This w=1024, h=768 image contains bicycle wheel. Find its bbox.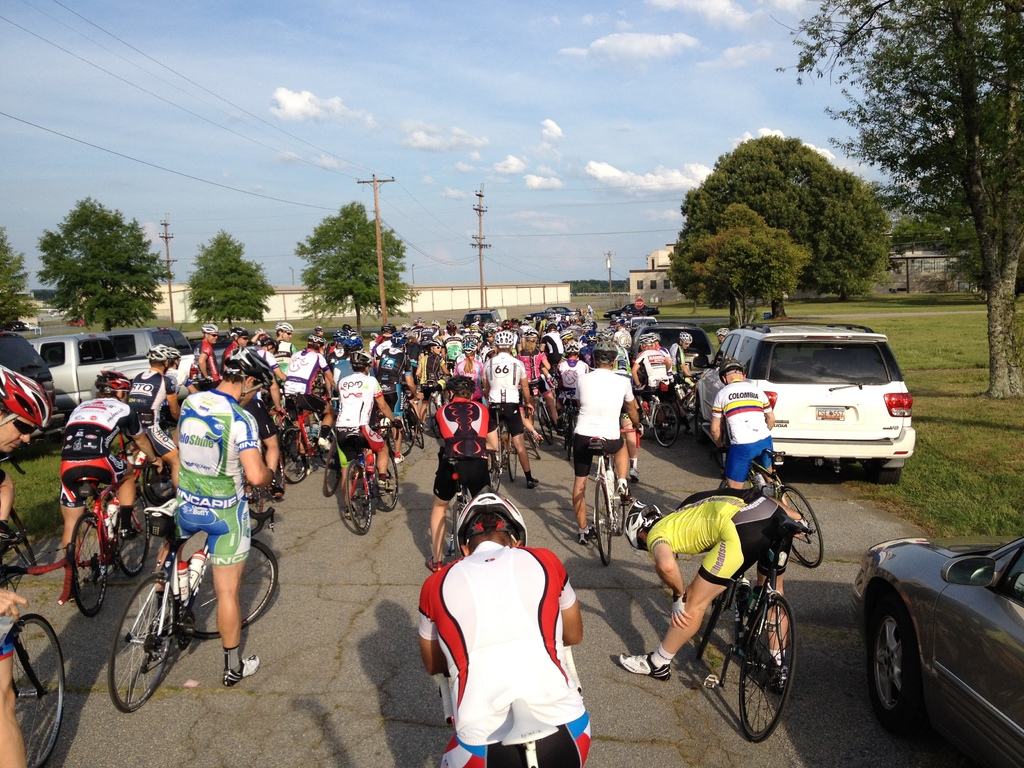
crop(412, 420, 426, 447).
